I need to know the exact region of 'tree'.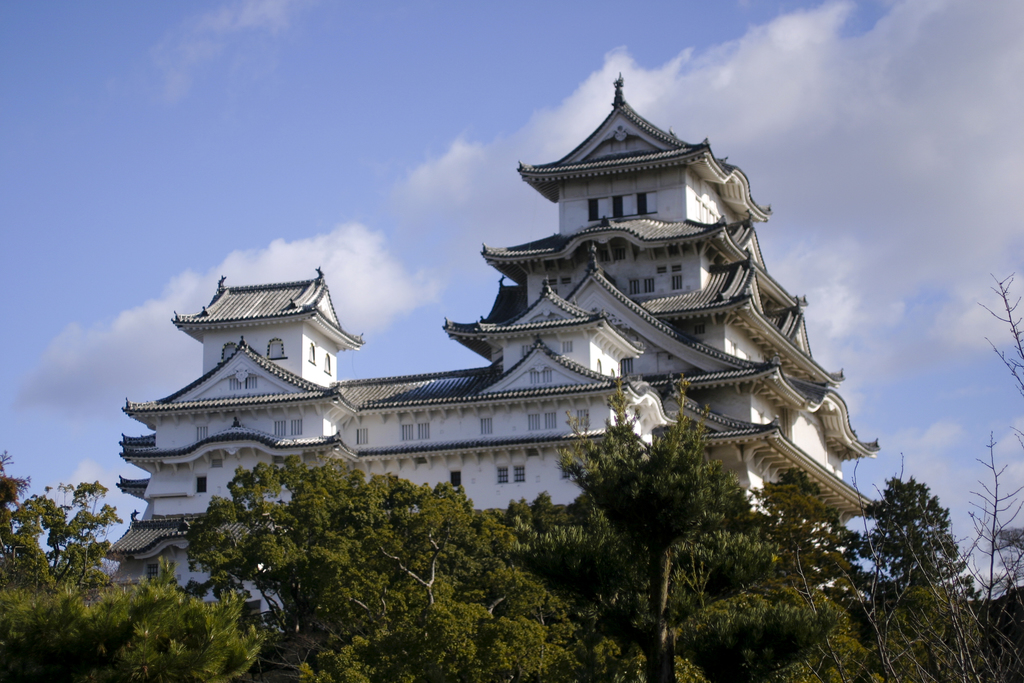
Region: box(980, 270, 1023, 416).
